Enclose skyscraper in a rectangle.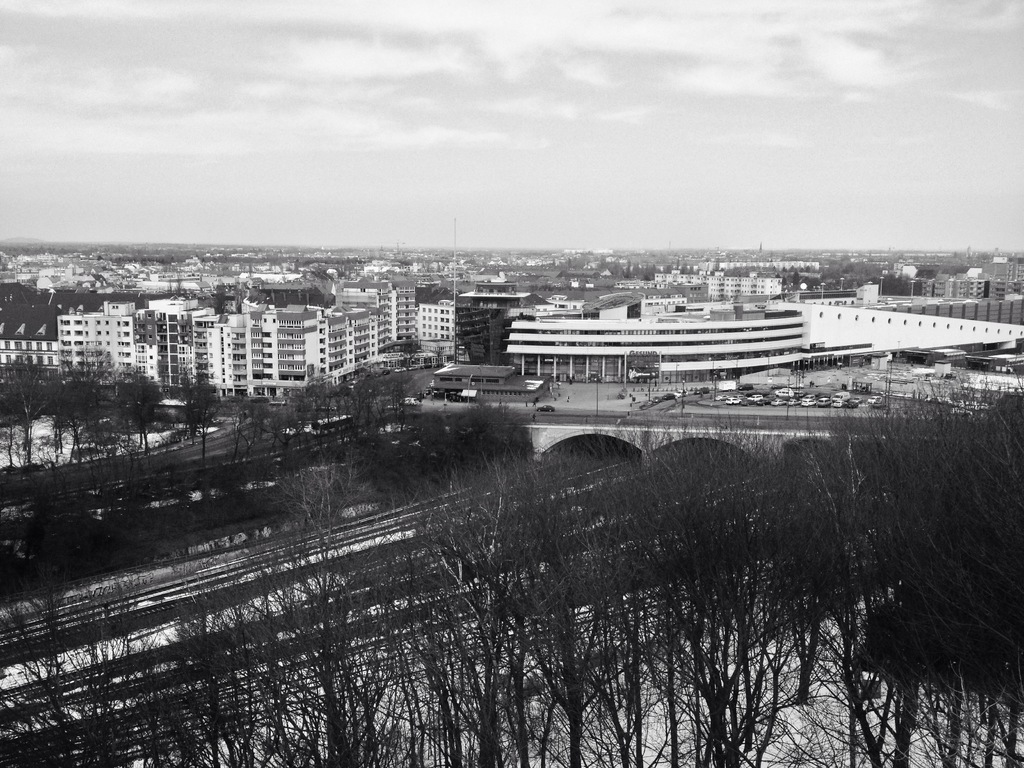
<bbox>376, 278, 415, 363</bbox>.
